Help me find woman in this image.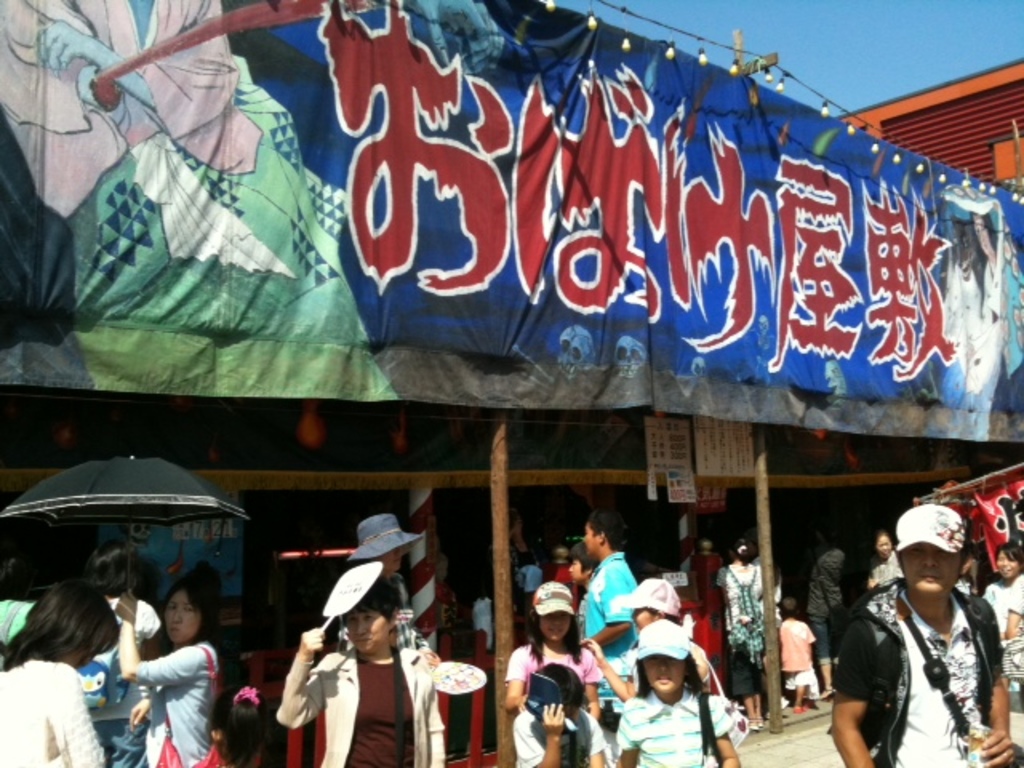
Found it: [851, 525, 902, 587].
